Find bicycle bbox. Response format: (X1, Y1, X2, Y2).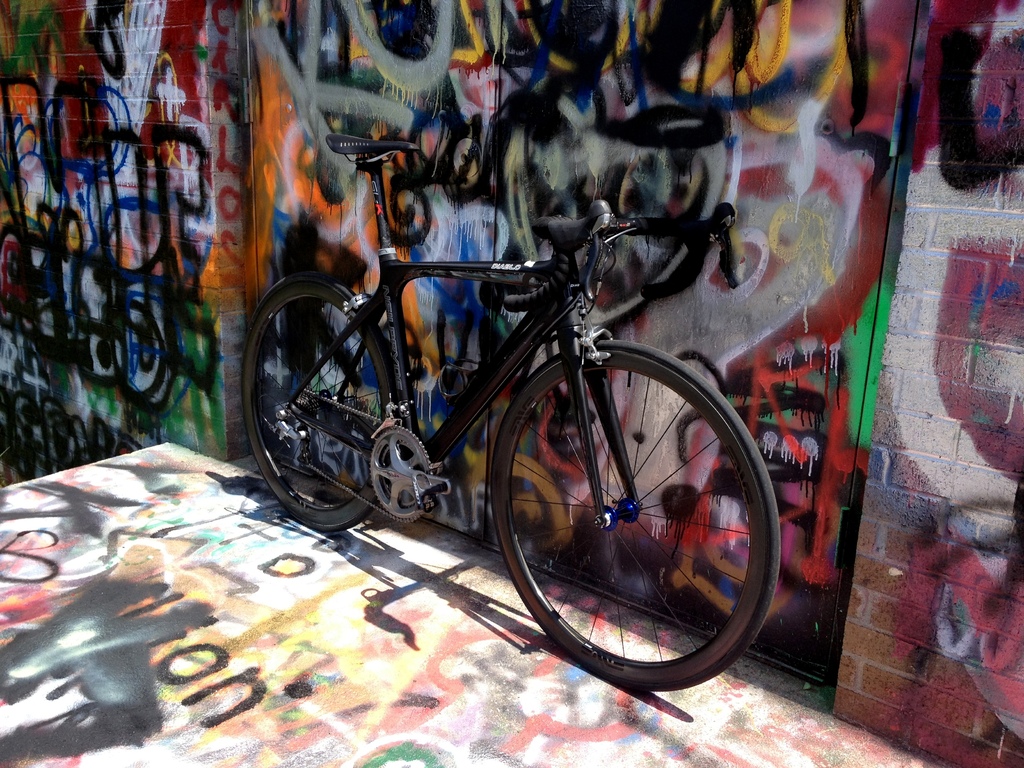
(257, 174, 796, 692).
